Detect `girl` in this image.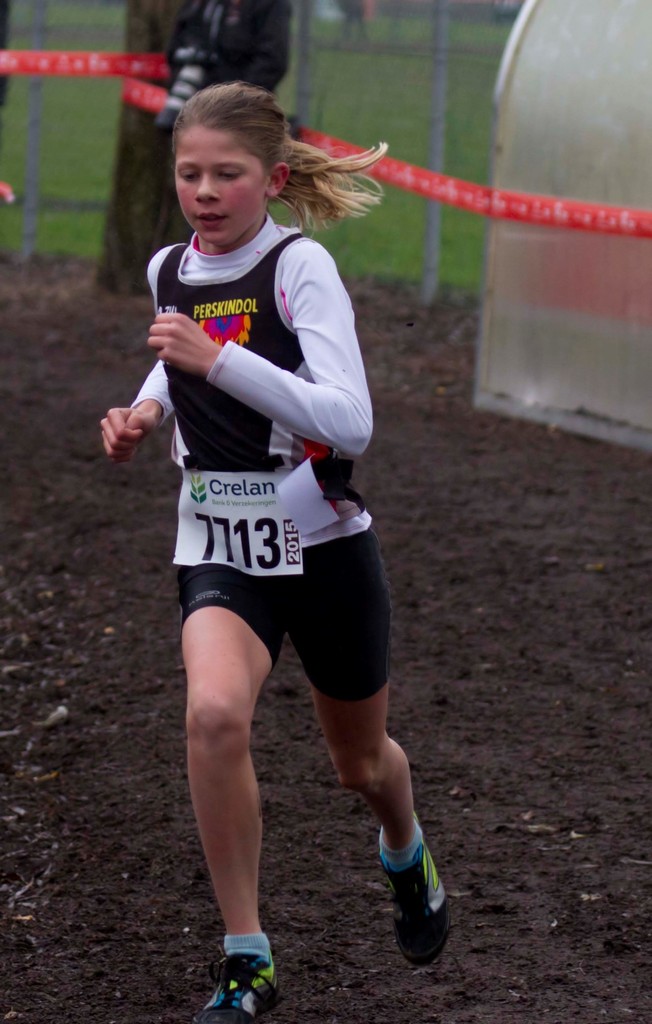
Detection: bbox=(98, 81, 448, 1023).
